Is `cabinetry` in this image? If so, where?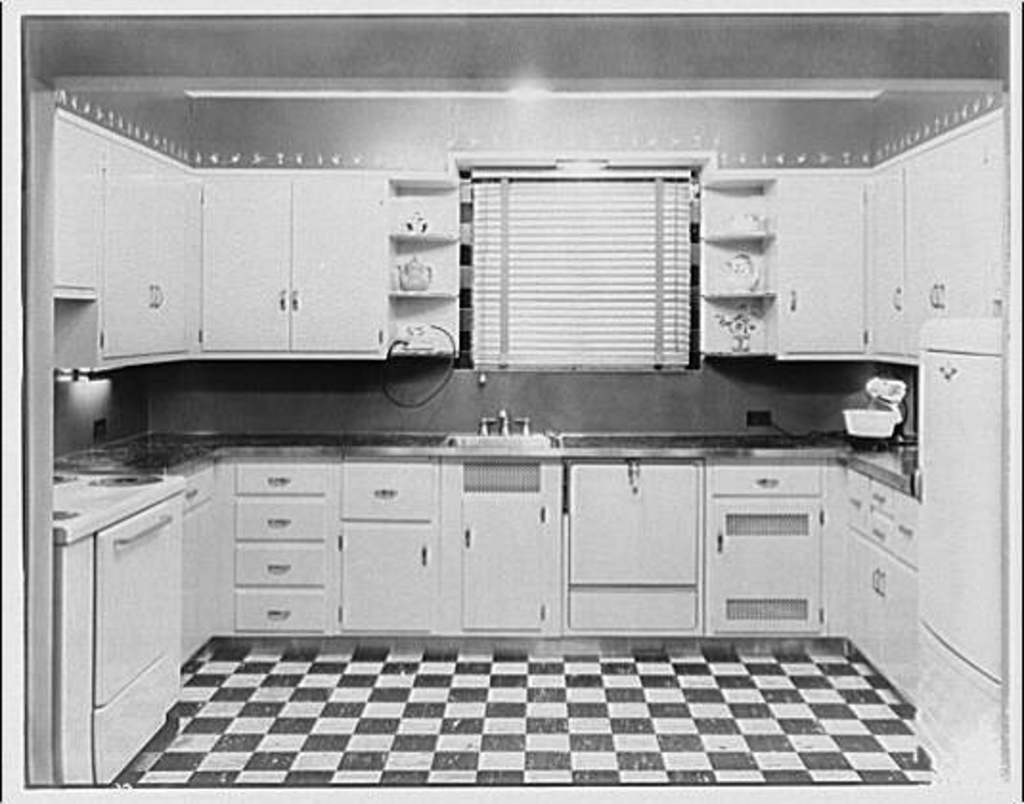
Yes, at [x1=232, y1=461, x2=345, y2=655].
